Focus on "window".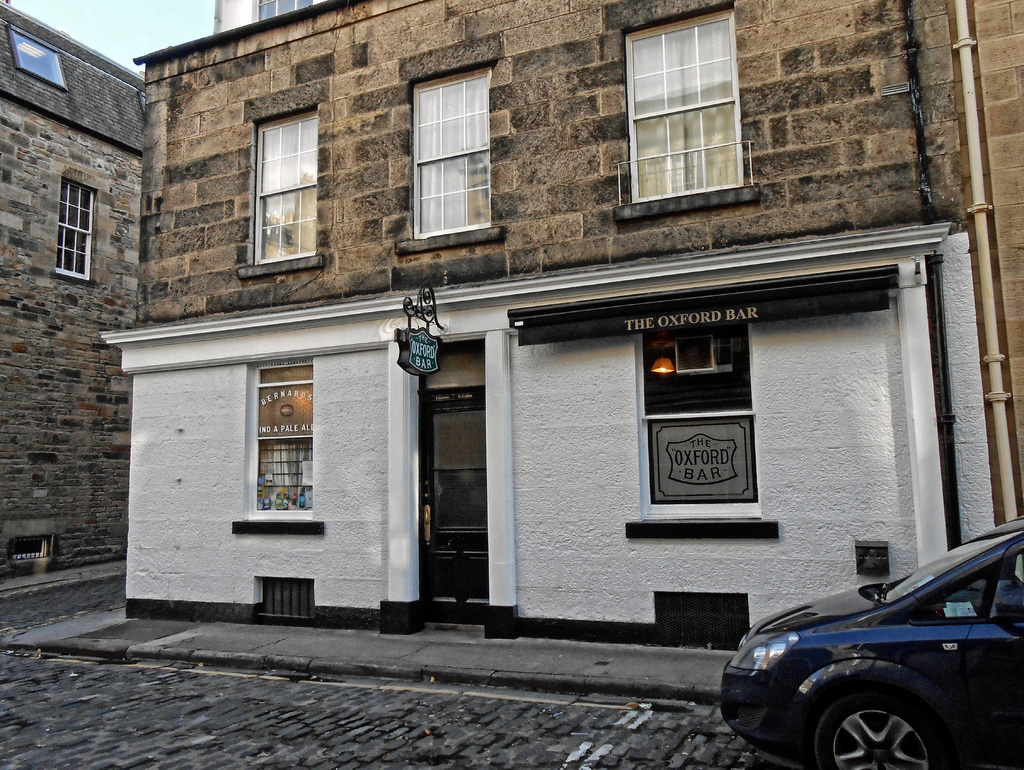
Focused at box=[54, 177, 93, 282].
